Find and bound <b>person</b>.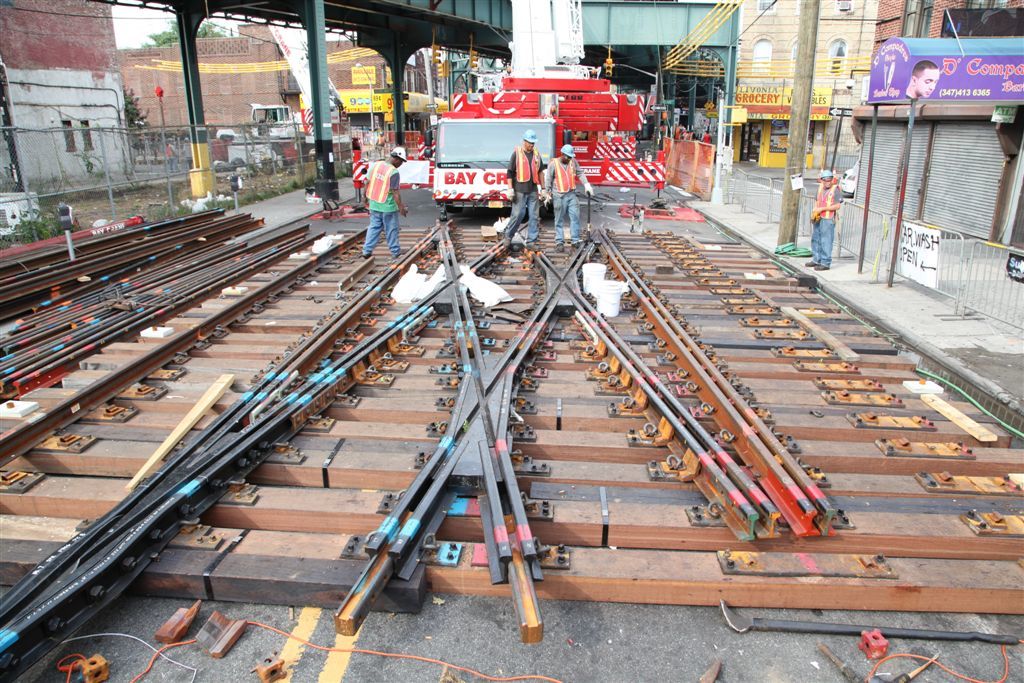
Bound: 504/127/548/250.
